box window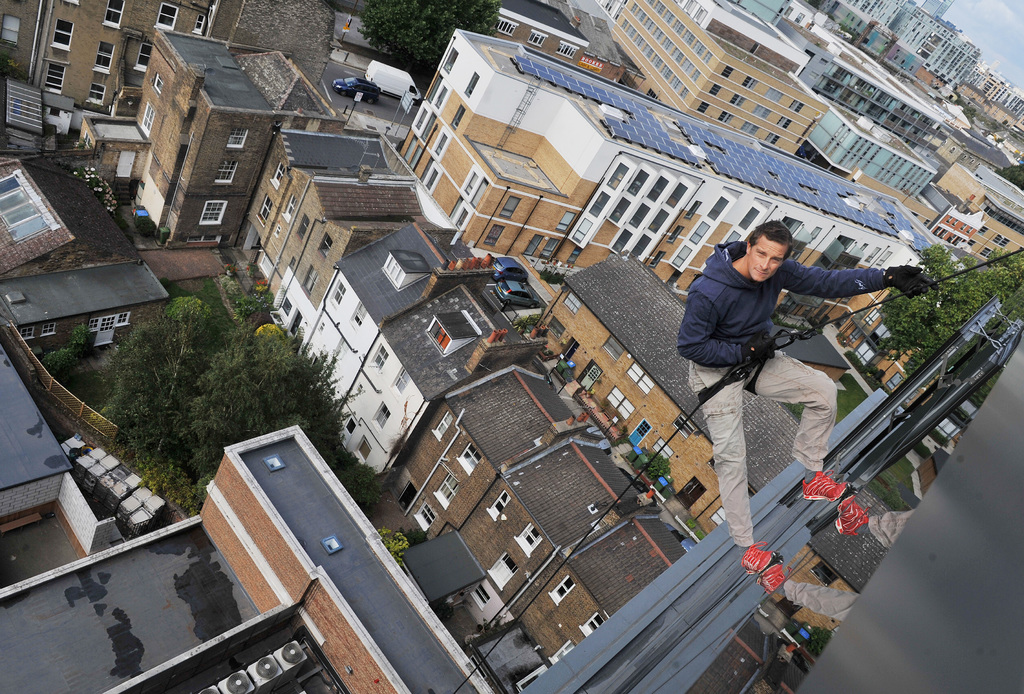
<box>555,206,573,229</box>
